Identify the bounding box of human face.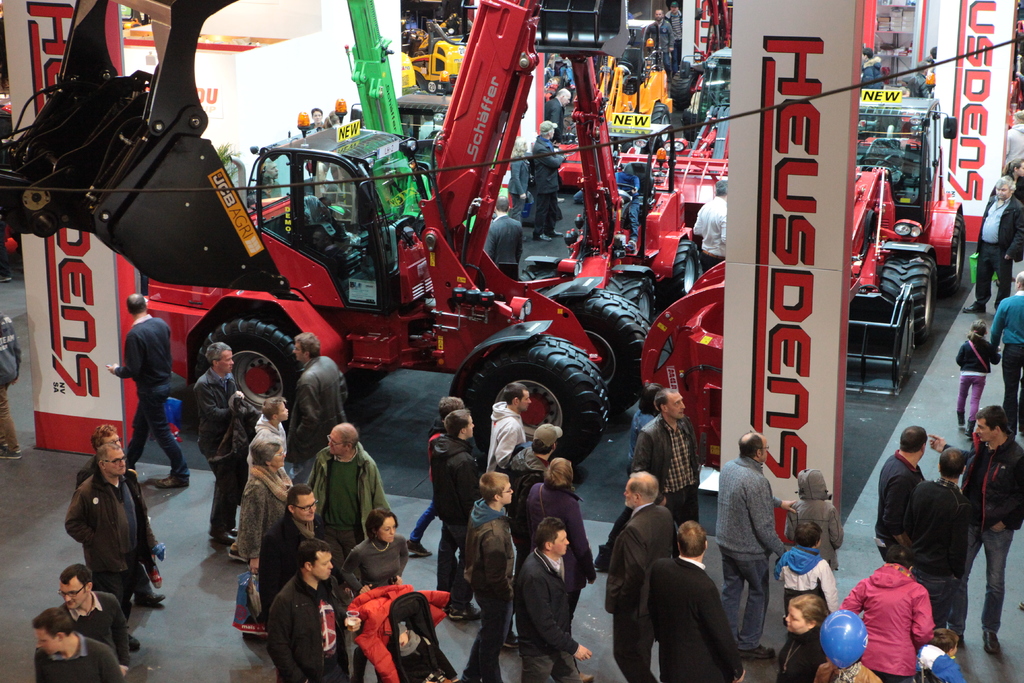
left=655, top=10, right=662, bottom=21.
